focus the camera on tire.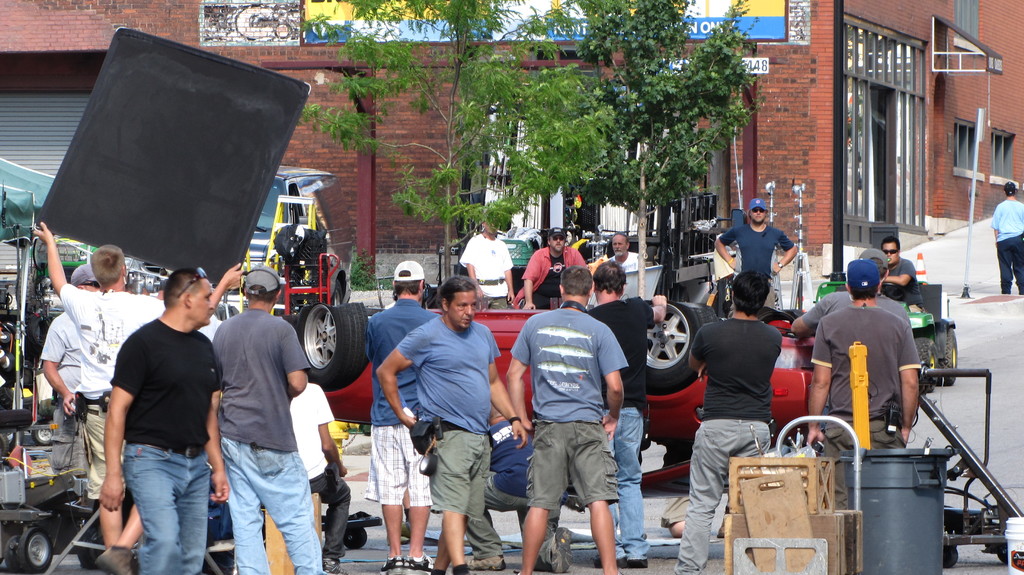
Focus region: region(913, 336, 936, 393).
